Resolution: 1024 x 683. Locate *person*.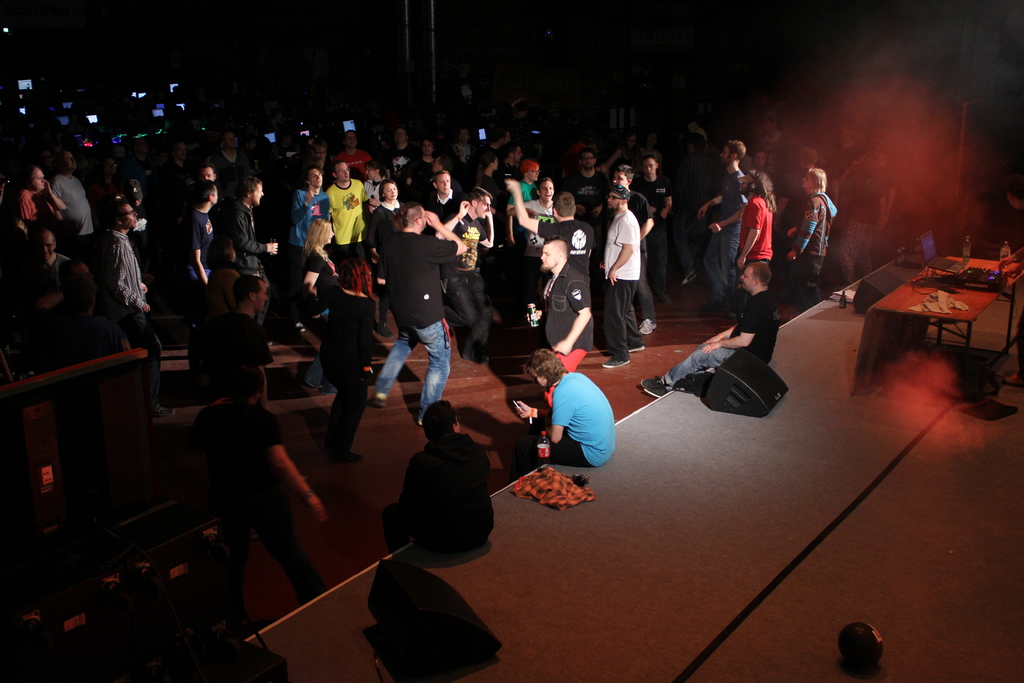
(left=87, top=153, right=124, bottom=196).
